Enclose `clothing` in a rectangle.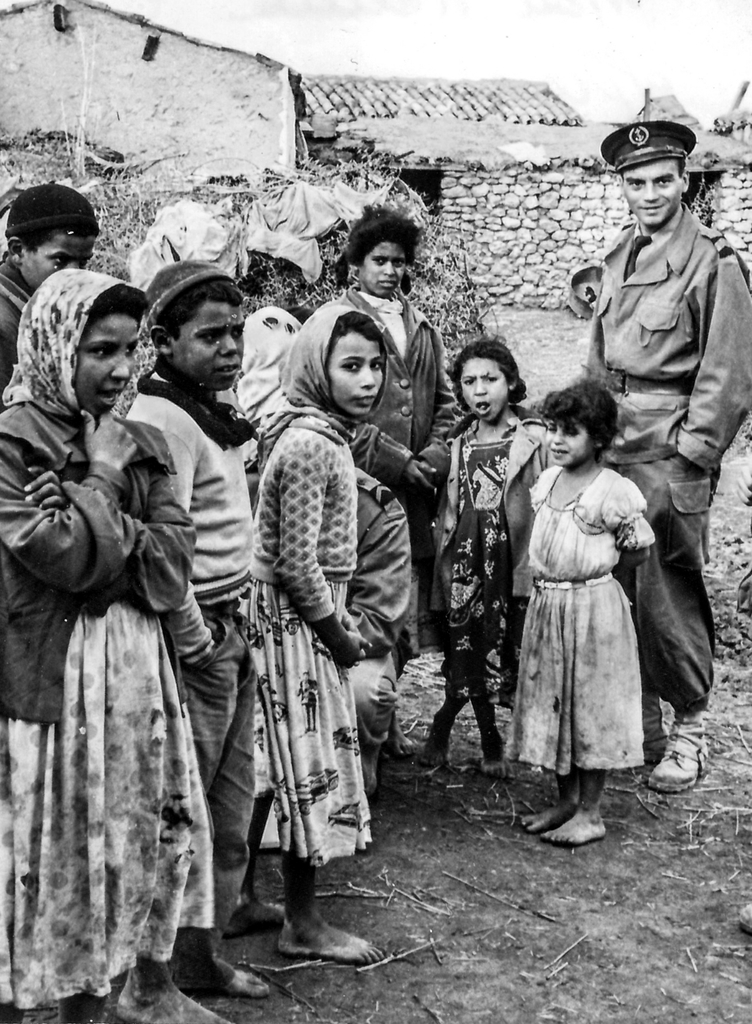
box=[524, 434, 664, 786].
